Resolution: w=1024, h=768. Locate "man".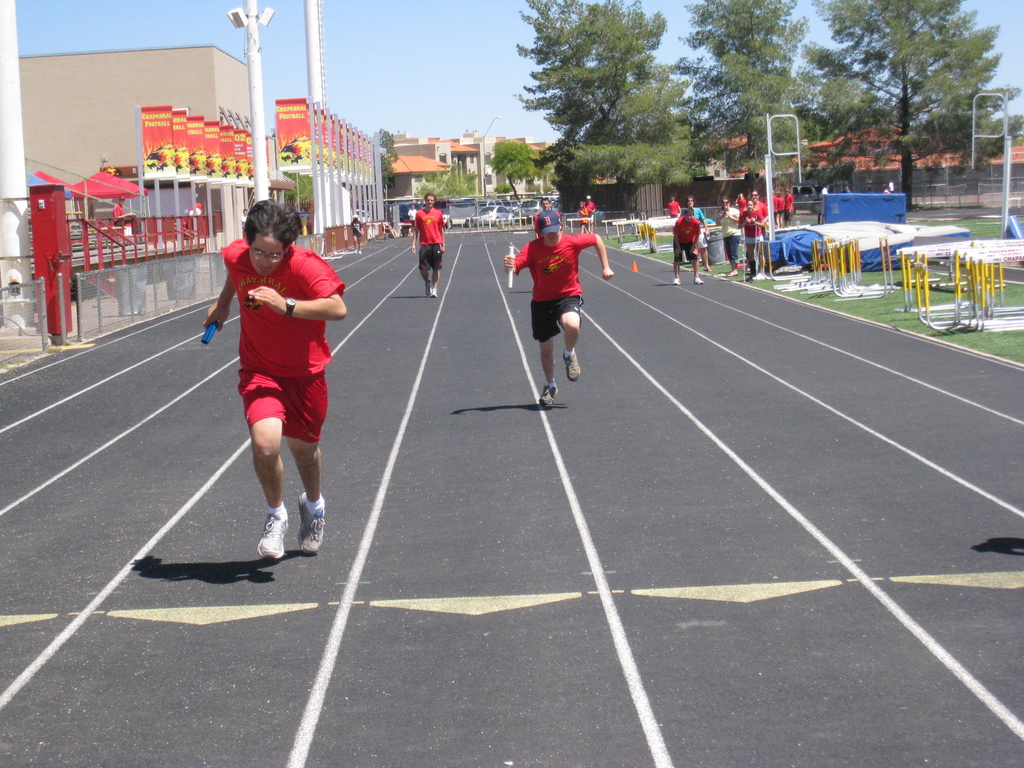
716:196:741:266.
